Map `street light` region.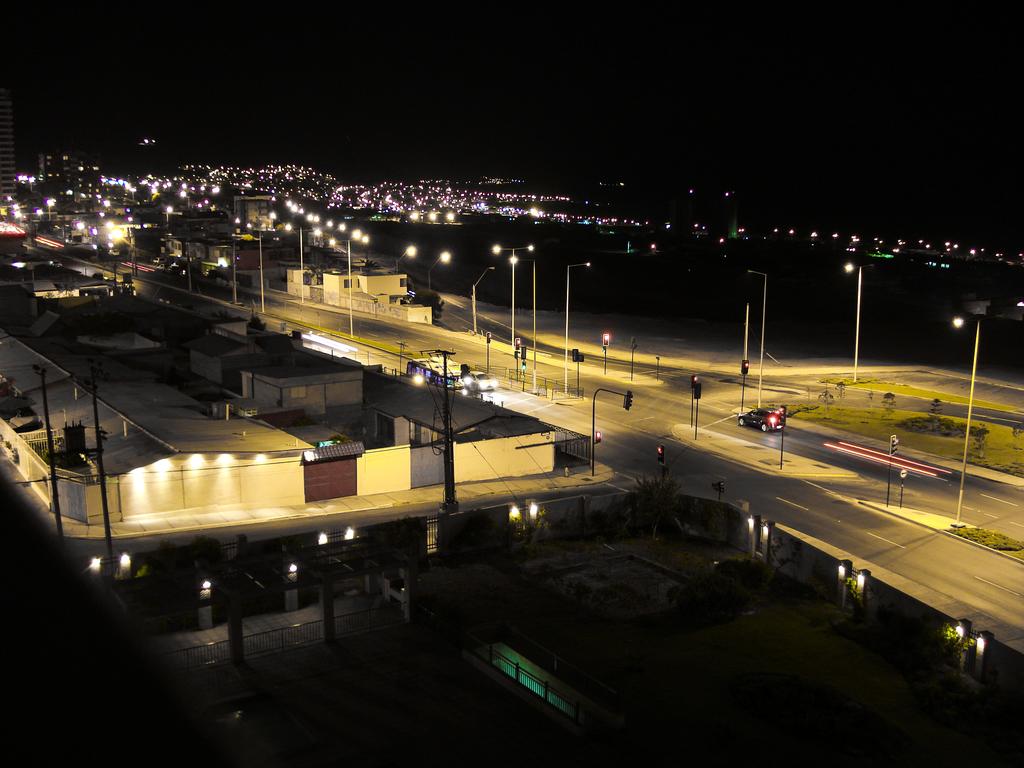
Mapped to crop(348, 228, 373, 254).
